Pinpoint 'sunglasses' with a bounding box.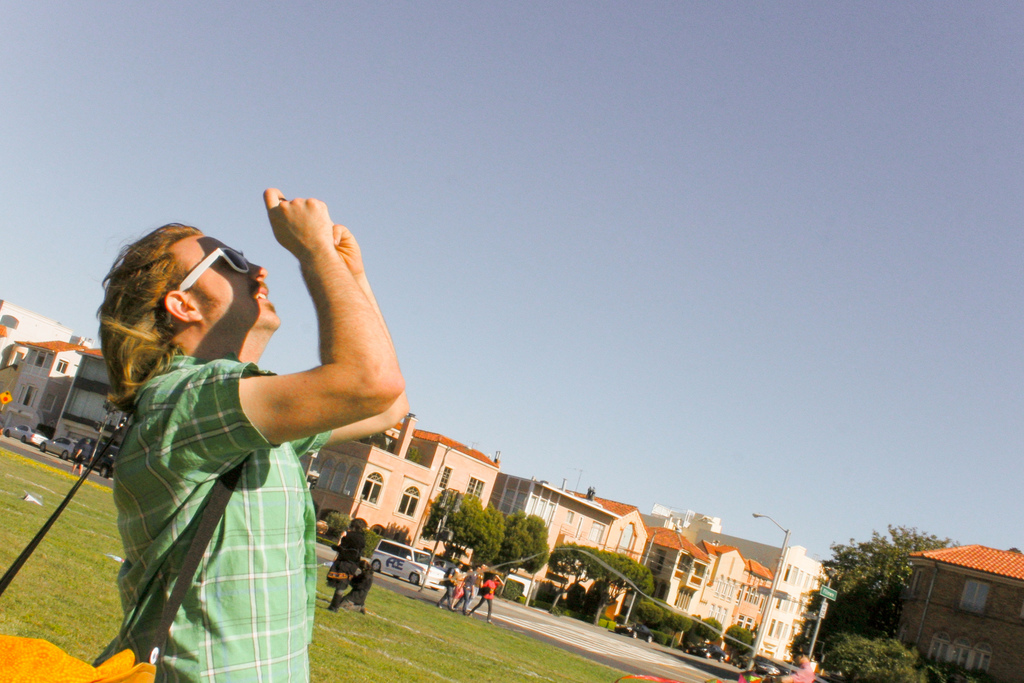
bbox=[177, 245, 248, 287].
